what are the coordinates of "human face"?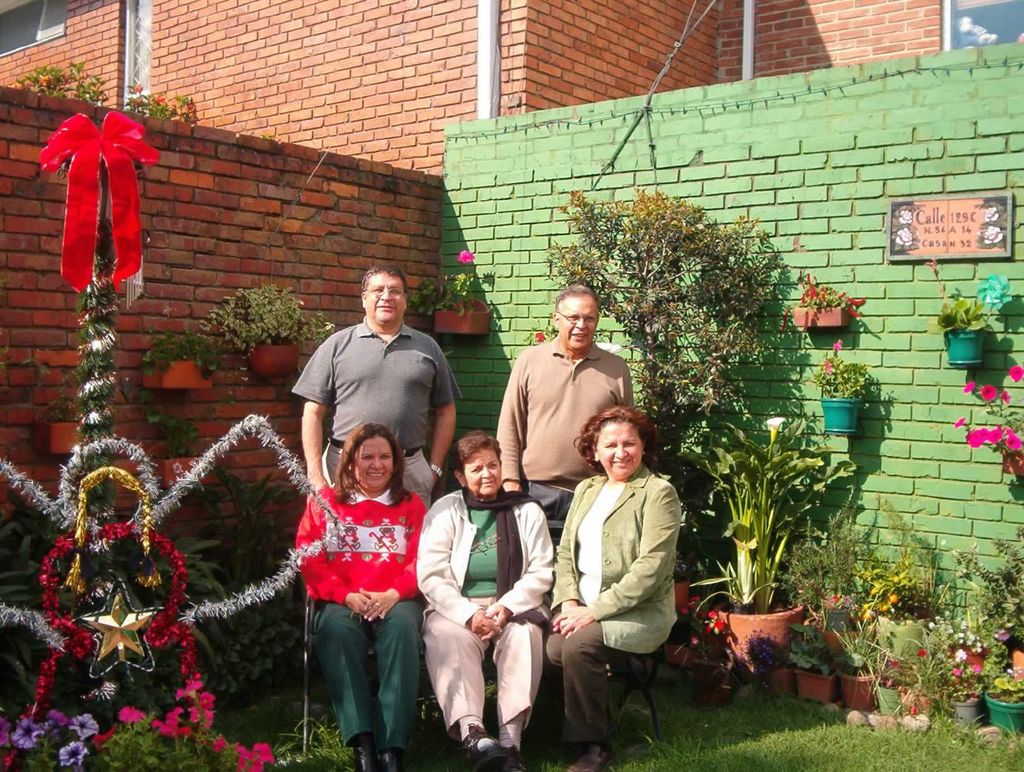
bbox=(366, 265, 414, 326).
